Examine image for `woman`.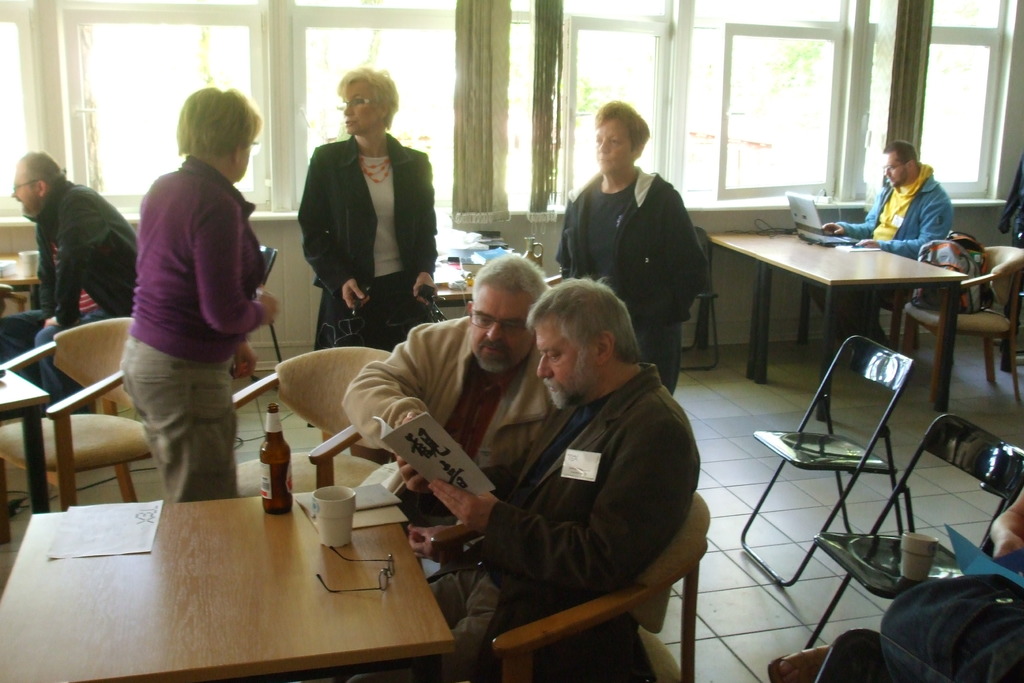
Examination result: BBox(295, 63, 444, 349).
